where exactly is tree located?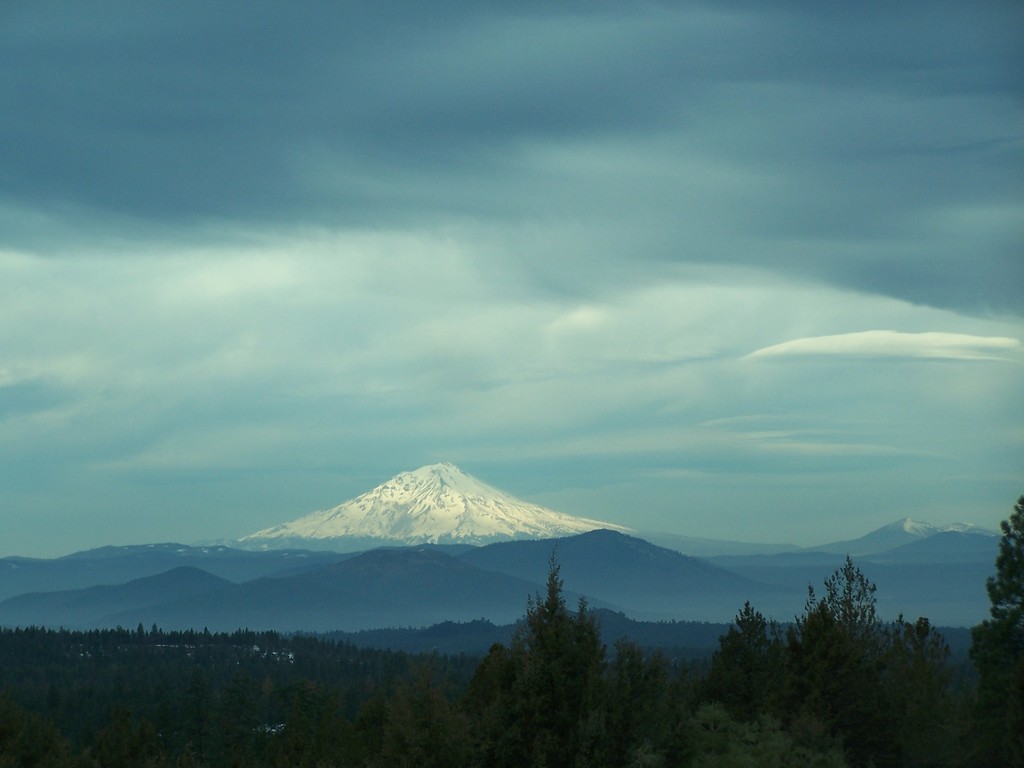
Its bounding box is {"left": 705, "top": 598, "right": 779, "bottom": 726}.
